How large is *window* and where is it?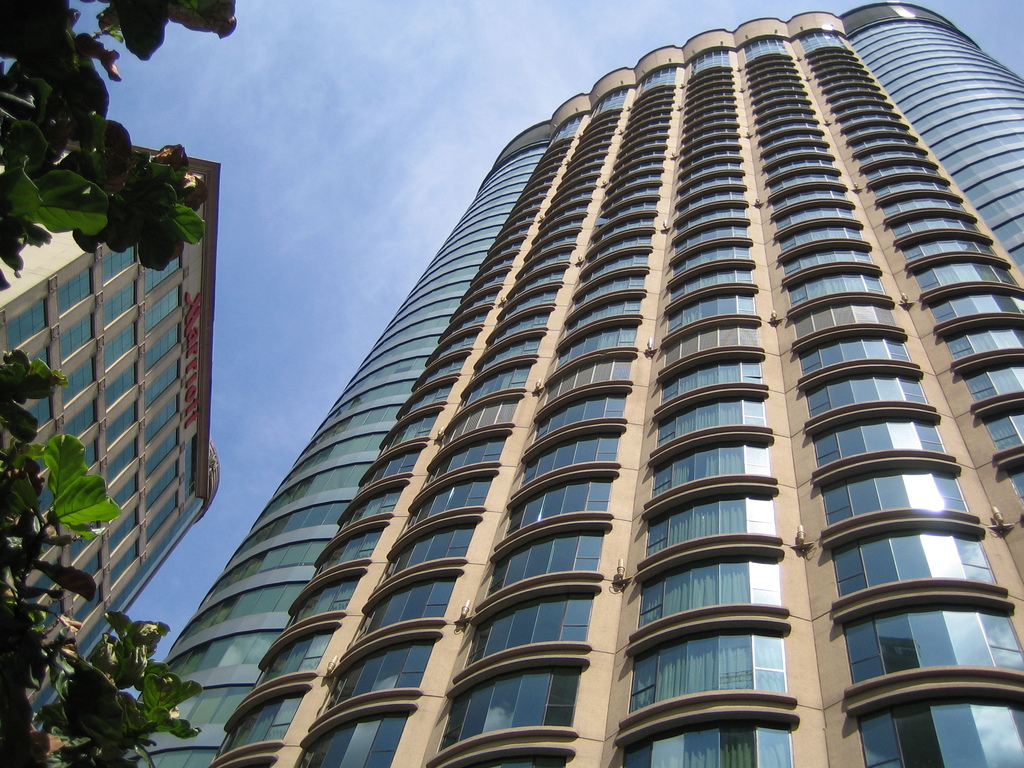
Bounding box: detection(275, 566, 360, 632).
